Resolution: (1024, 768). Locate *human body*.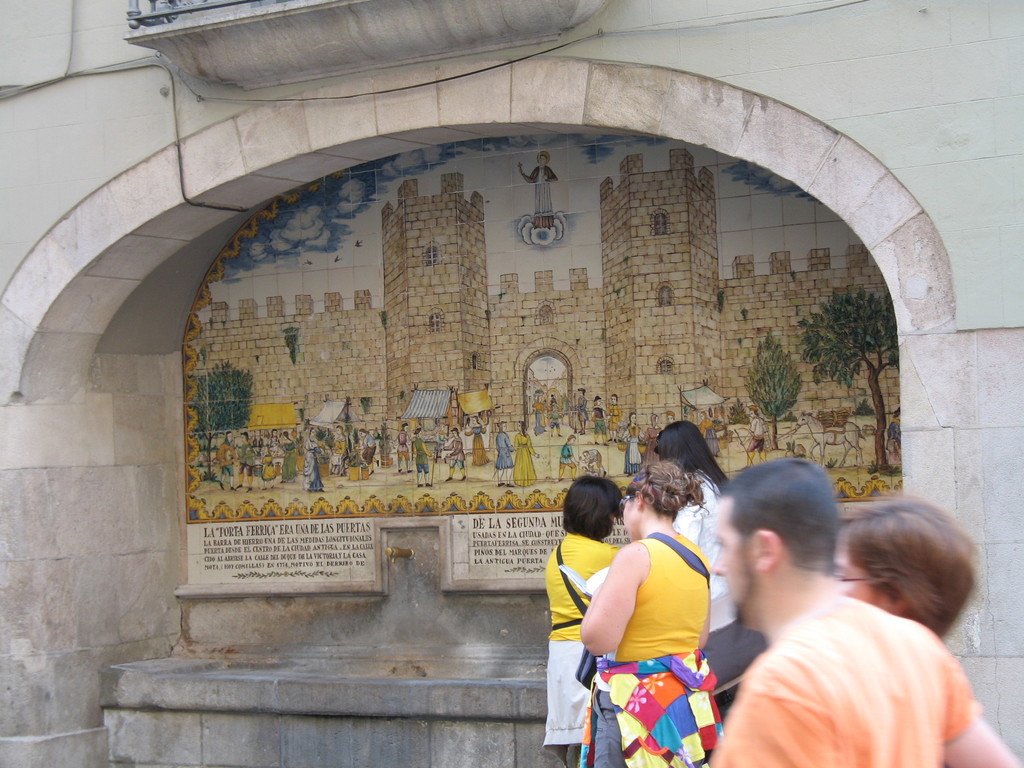
bbox=(582, 447, 609, 476).
